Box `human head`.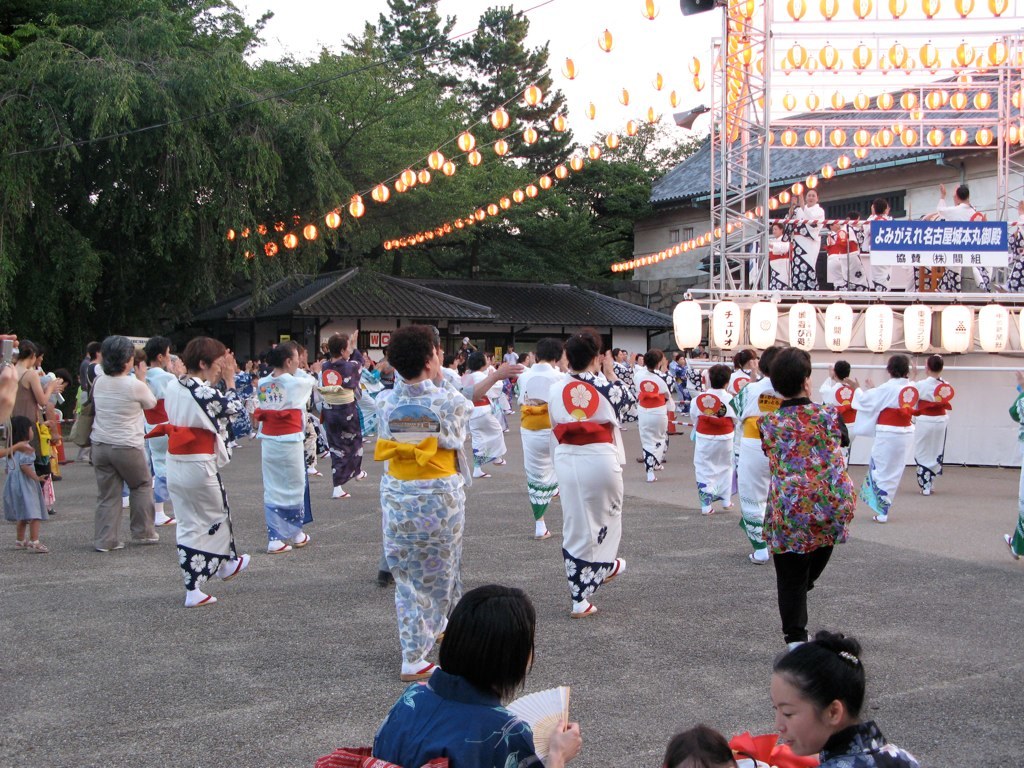
[464,350,491,374].
